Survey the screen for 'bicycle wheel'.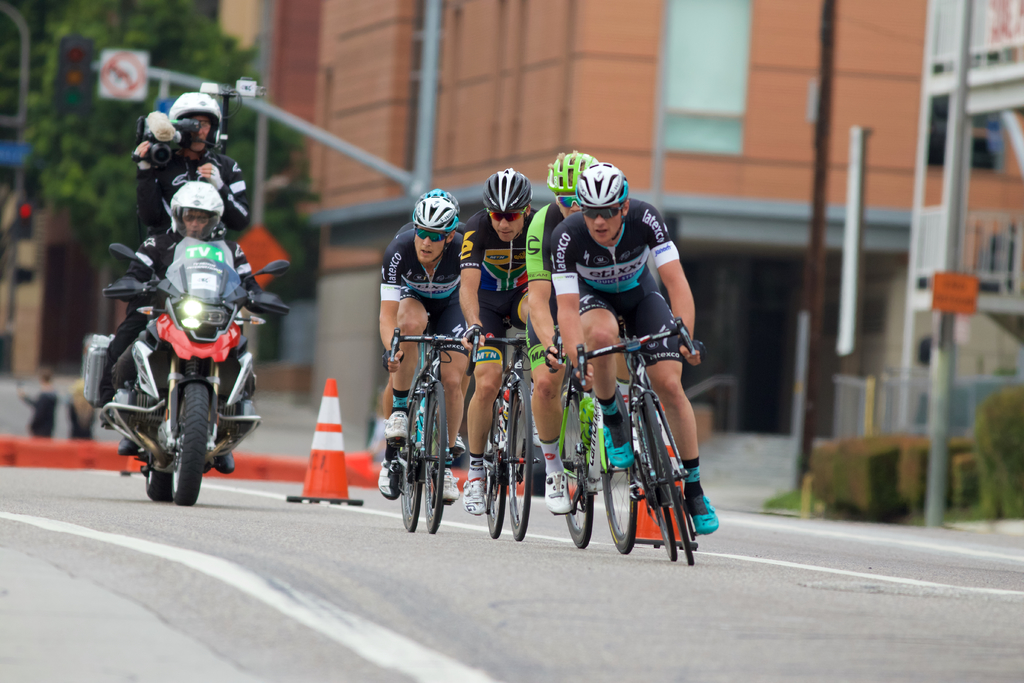
Survey found: [420,377,447,534].
